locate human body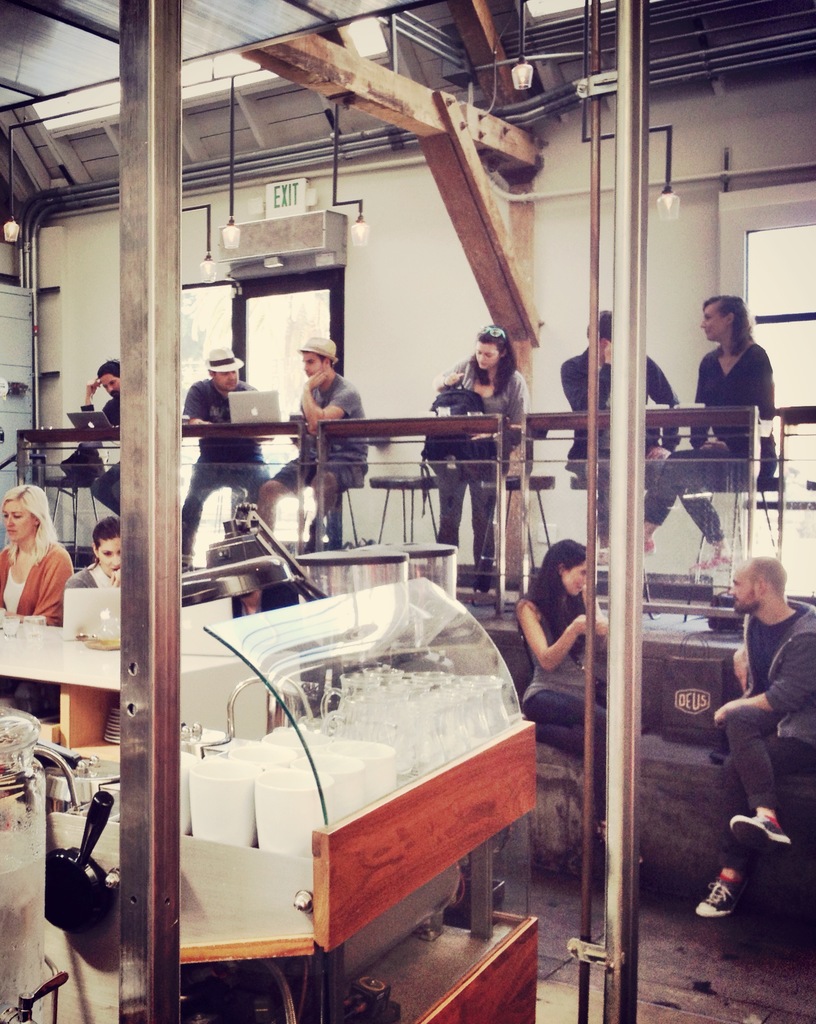
locate(256, 369, 382, 550)
